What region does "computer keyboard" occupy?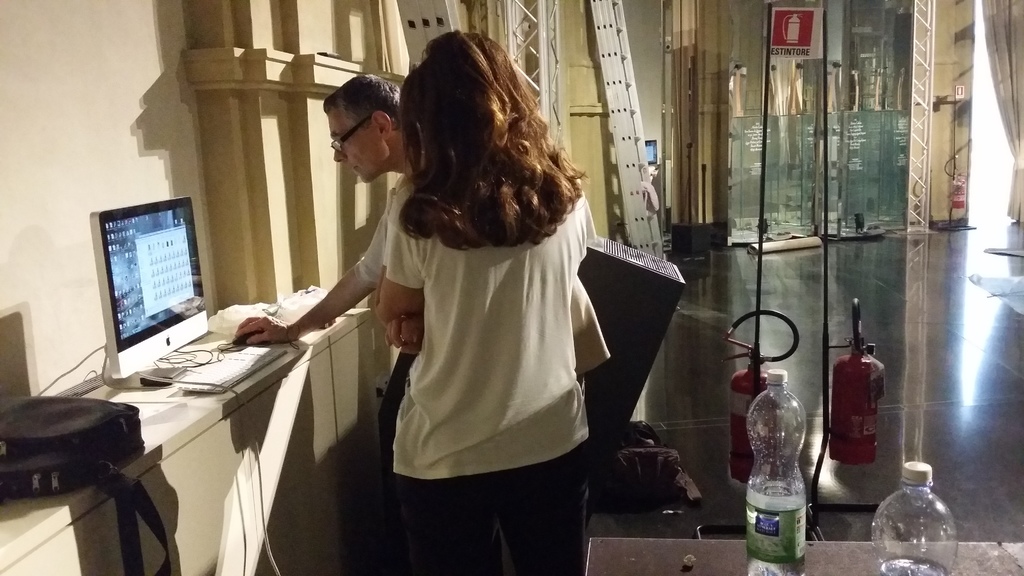
177,342,291,392.
